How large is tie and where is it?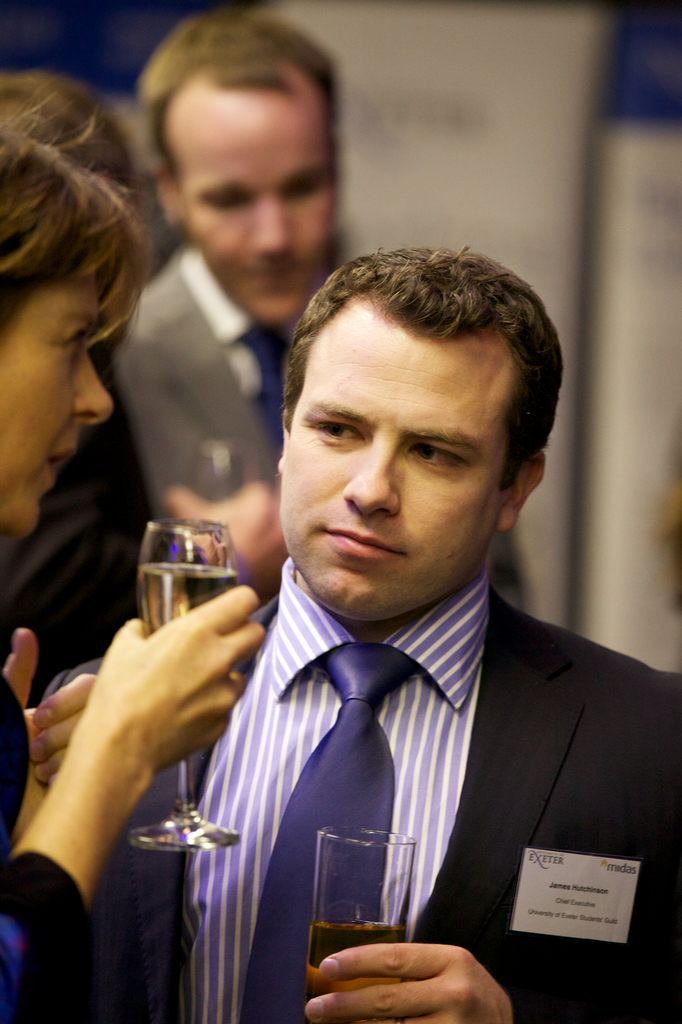
Bounding box: crop(234, 321, 288, 452).
